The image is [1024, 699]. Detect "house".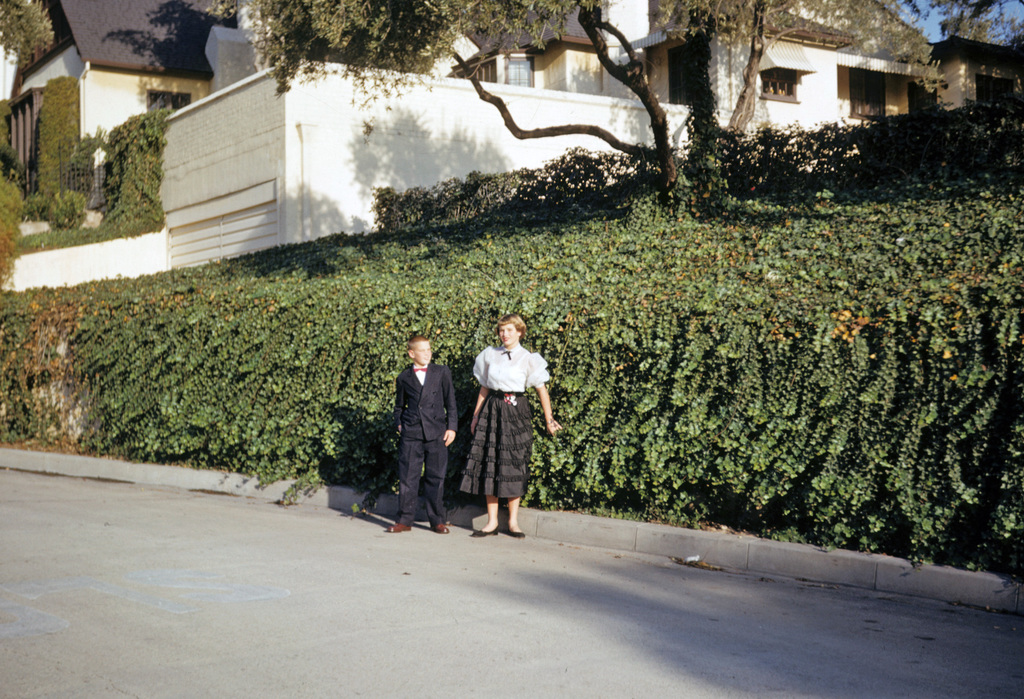
Detection: [455,0,605,94].
